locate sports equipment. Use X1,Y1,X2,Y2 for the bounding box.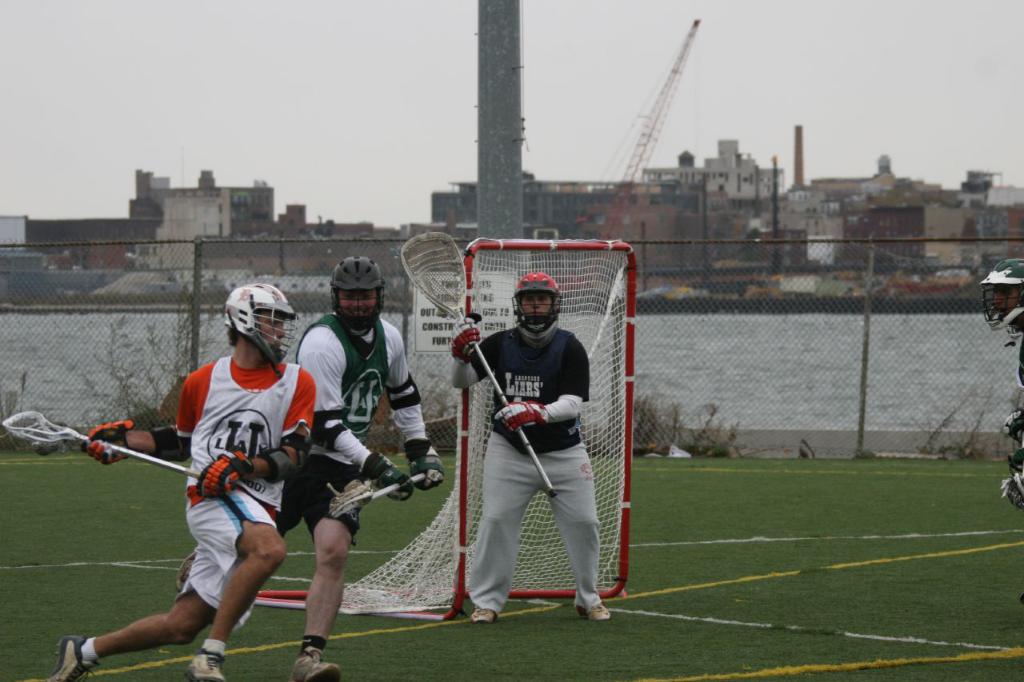
291,649,340,681.
